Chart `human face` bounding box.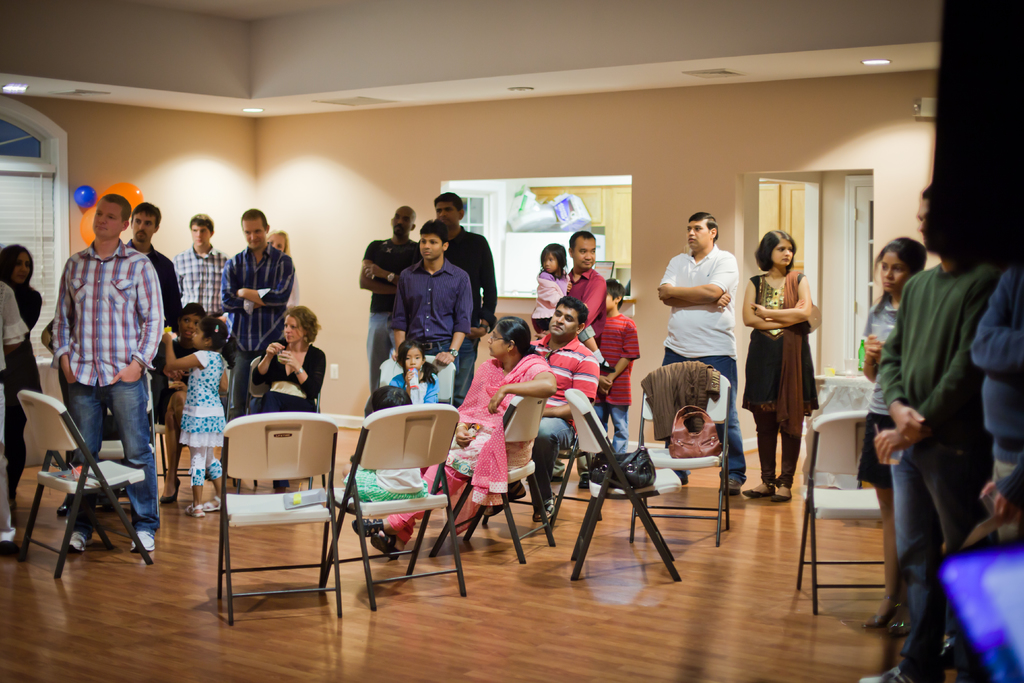
Charted: crop(548, 306, 574, 340).
